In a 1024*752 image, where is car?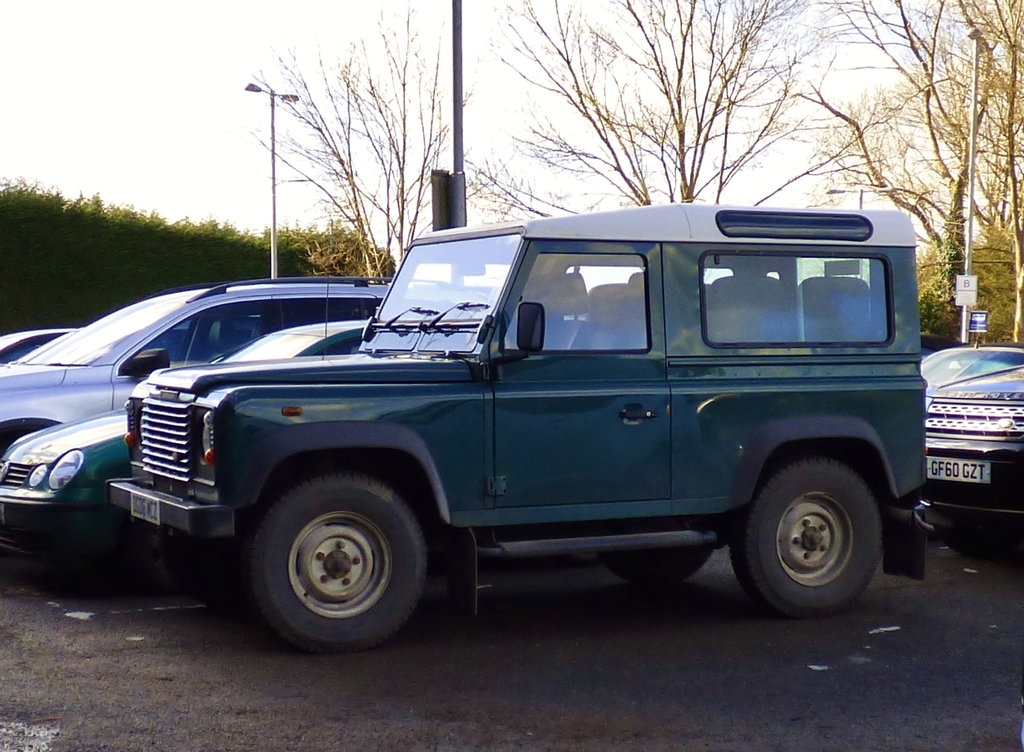
0/278/471/455.
